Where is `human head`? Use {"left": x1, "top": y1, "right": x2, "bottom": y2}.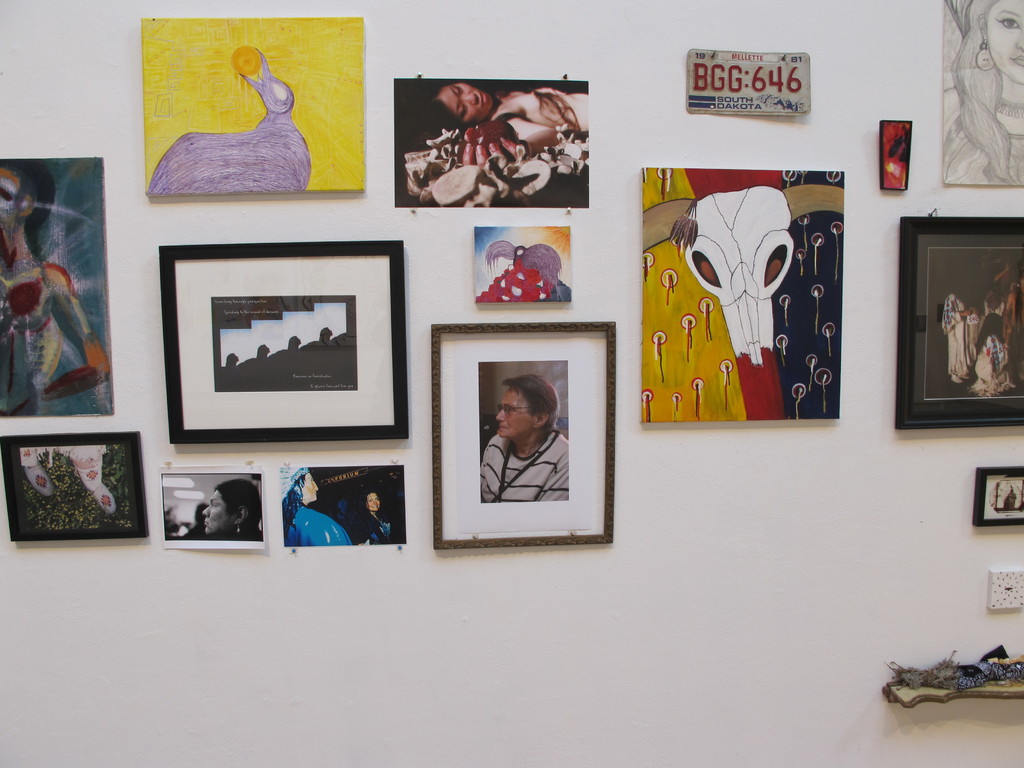
{"left": 428, "top": 79, "right": 492, "bottom": 129}.
